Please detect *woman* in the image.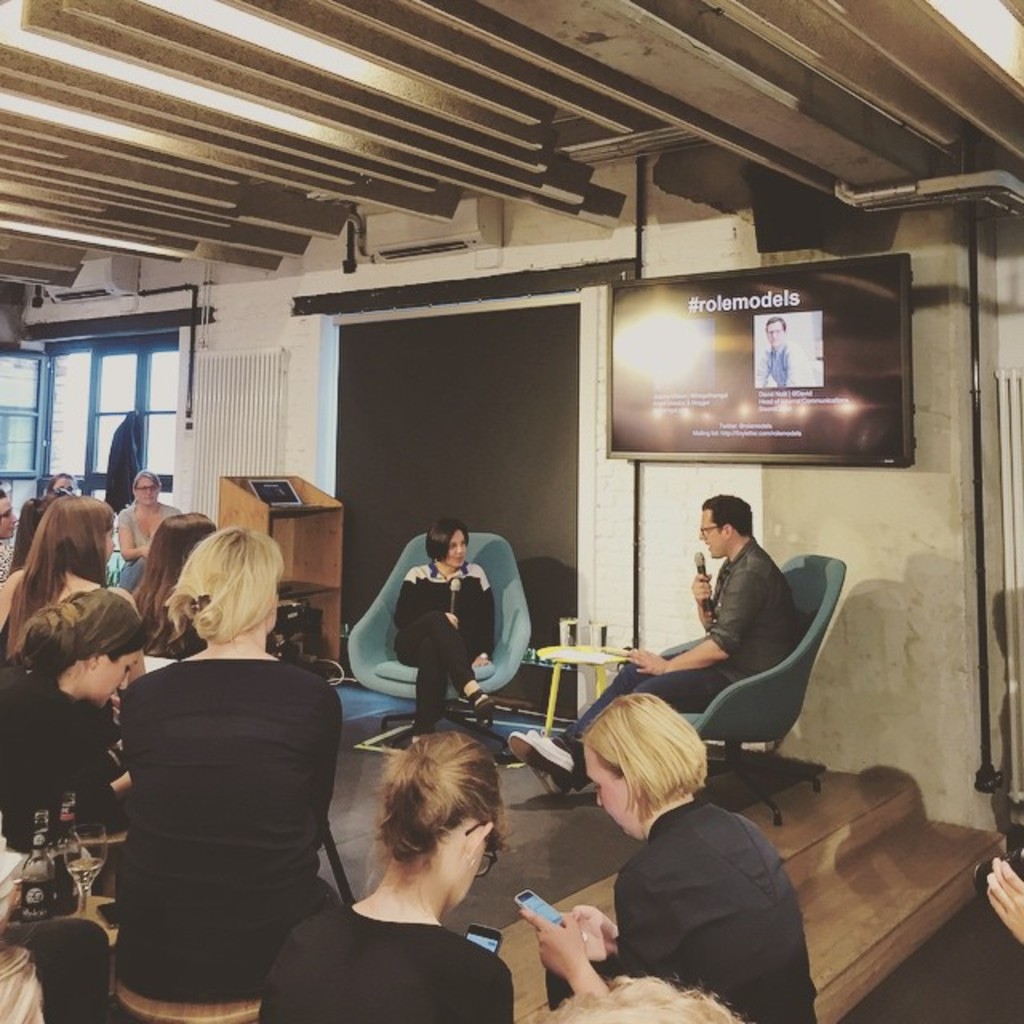
[x1=398, y1=514, x2=504, y2=722].
